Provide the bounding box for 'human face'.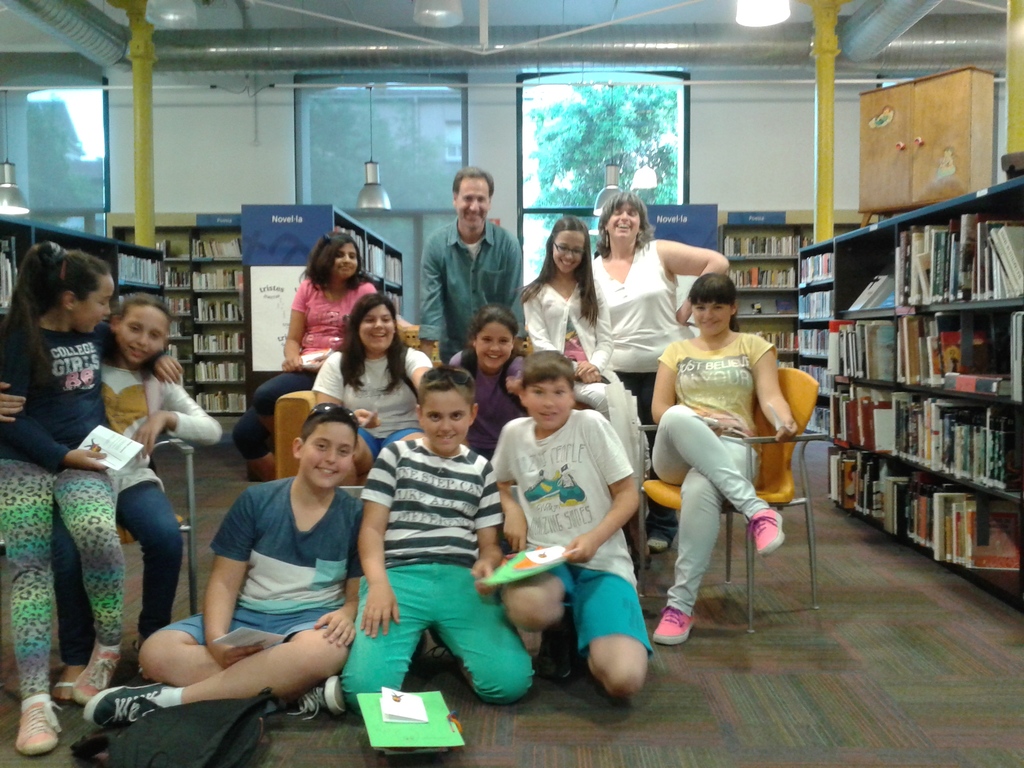
box(691, 299, 728, 336).
